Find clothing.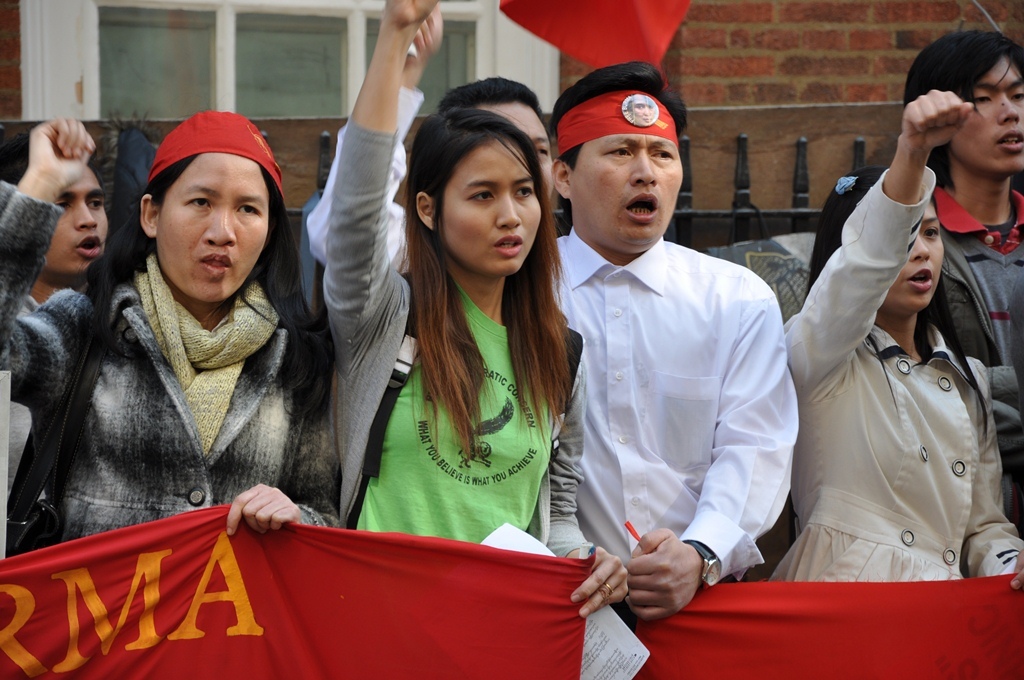
[310, 101, 600, 558].
